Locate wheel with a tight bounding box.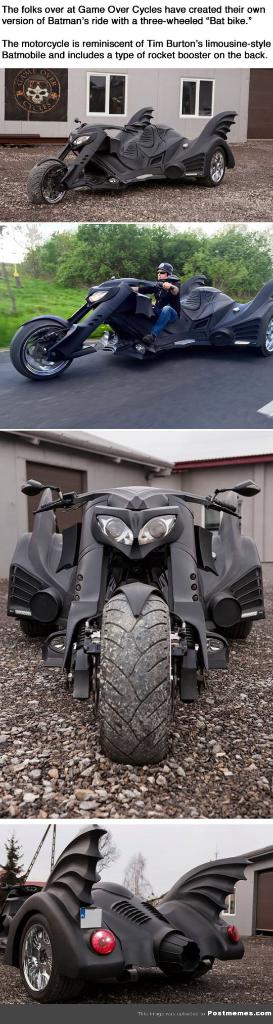
pyautogui.locateOnScreen(263, 314, 272, 352).
